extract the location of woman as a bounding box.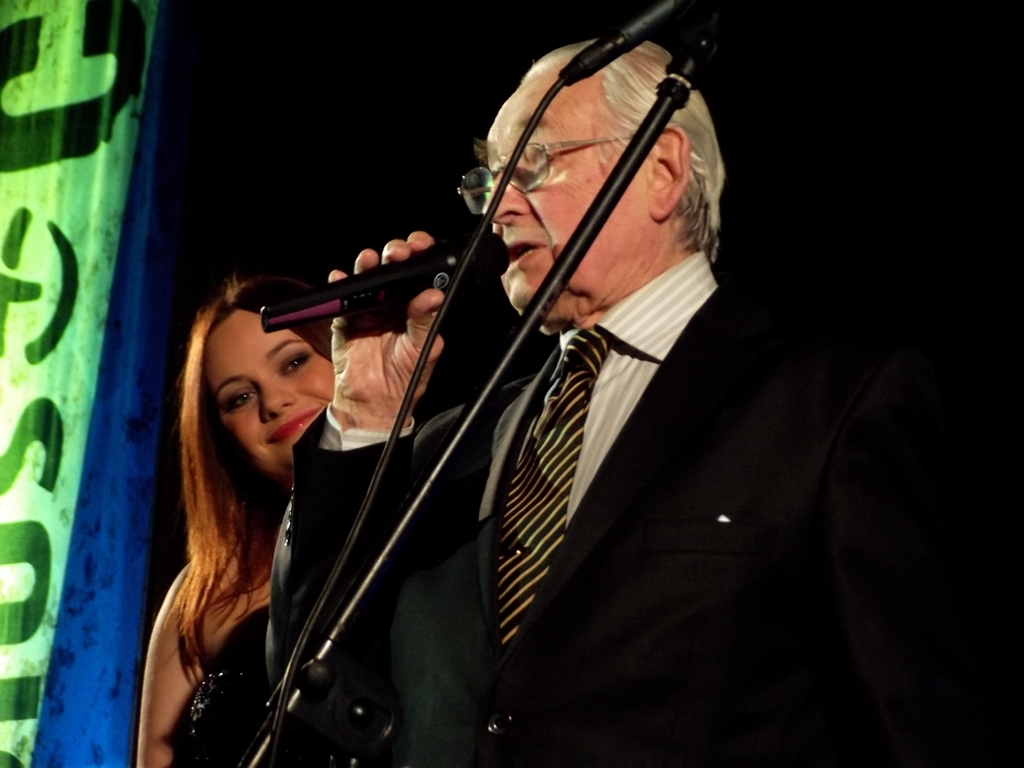
bbox(120, 207, 364, 767).
